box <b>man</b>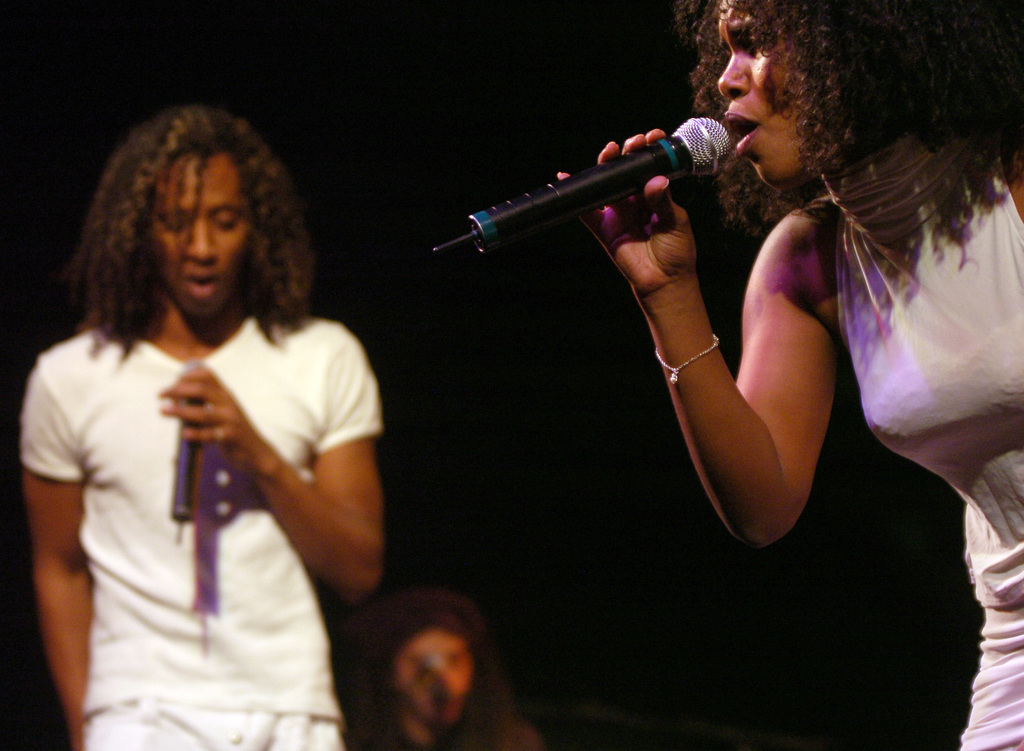
(21, 104, 381, 750)
